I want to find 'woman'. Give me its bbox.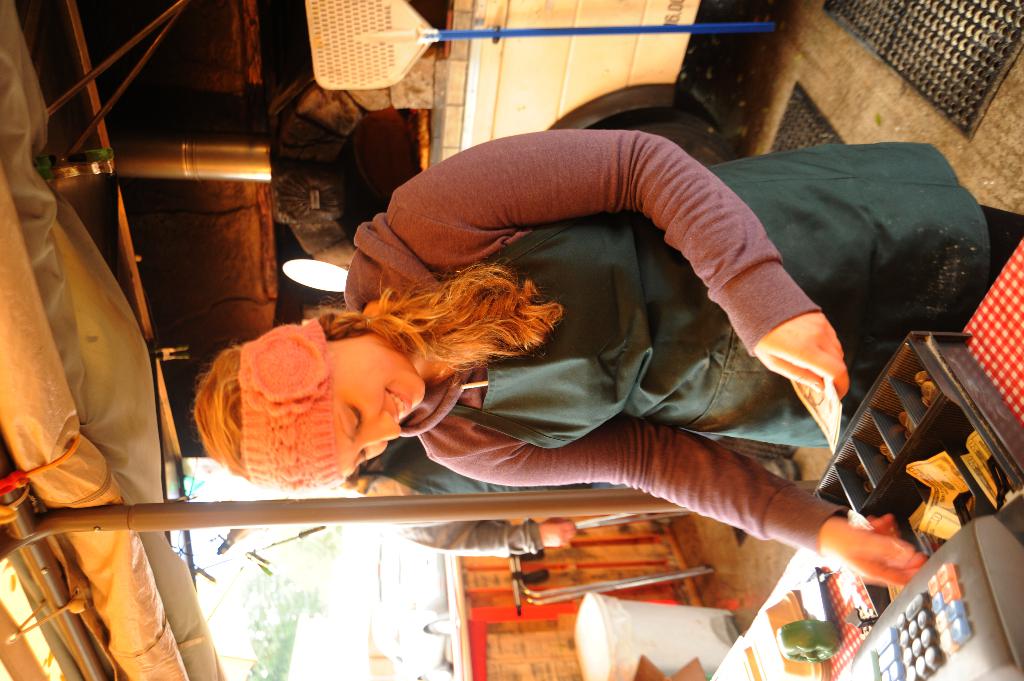
Rect(230, 132, 918, 598).
